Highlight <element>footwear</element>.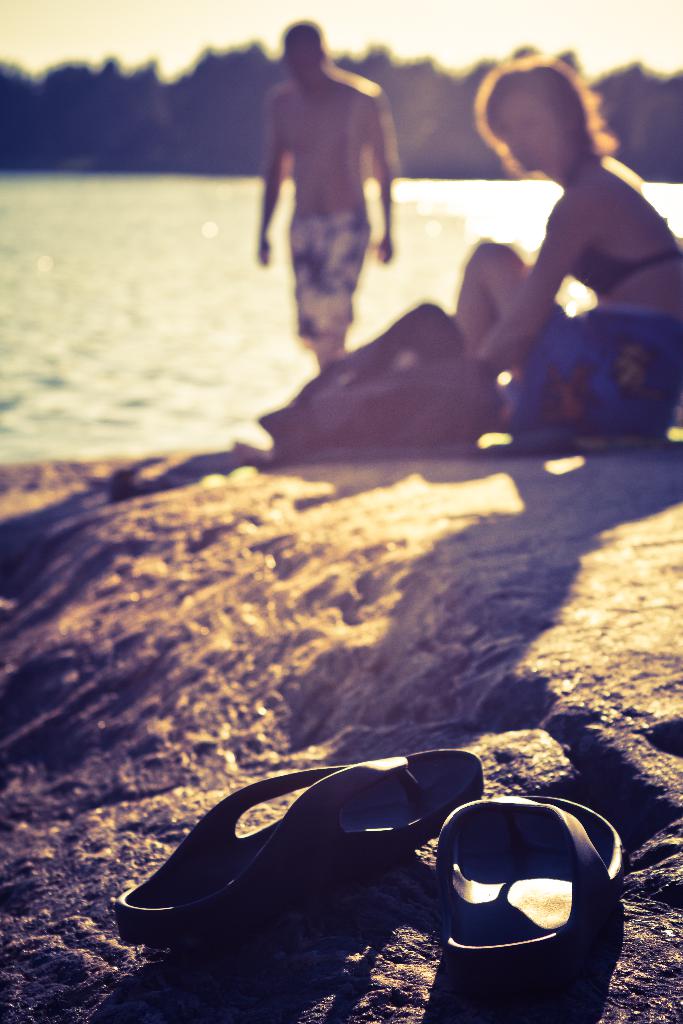
Highlighted region: box(141, 755, 502, 975).
